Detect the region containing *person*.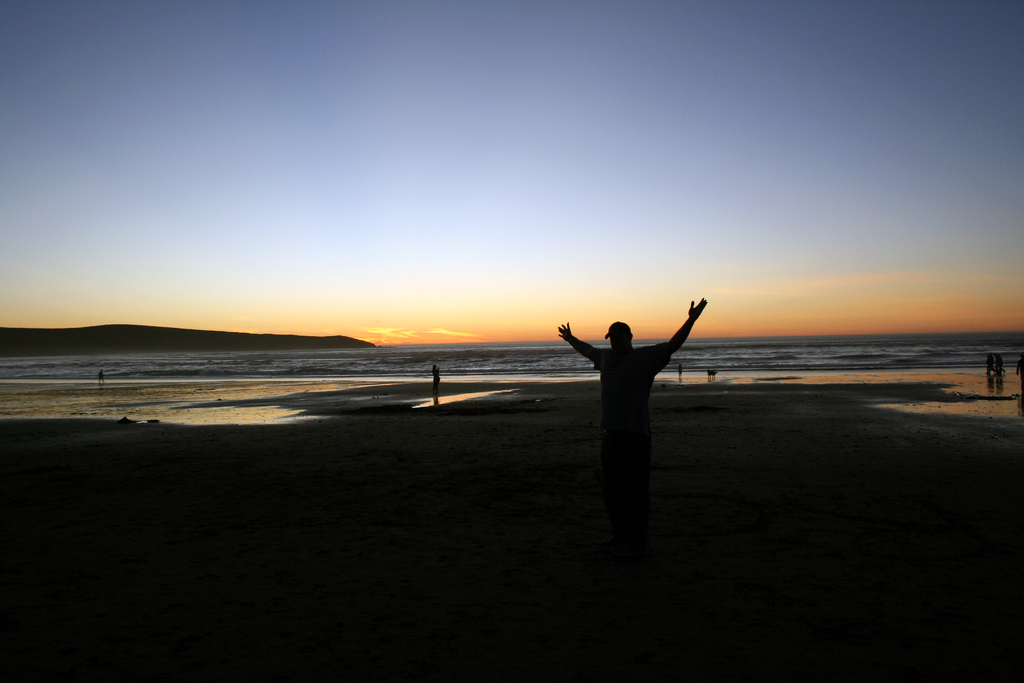
crop(981, 350, 994, 376).
